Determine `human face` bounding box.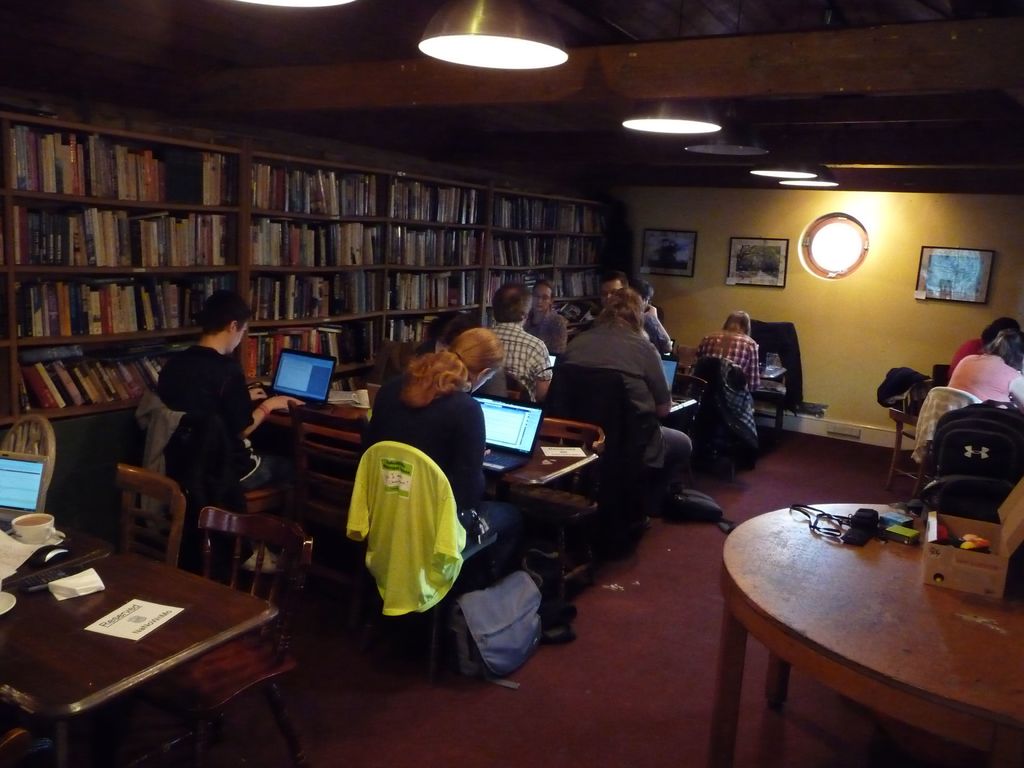
Determined: (530,284,553,312).
